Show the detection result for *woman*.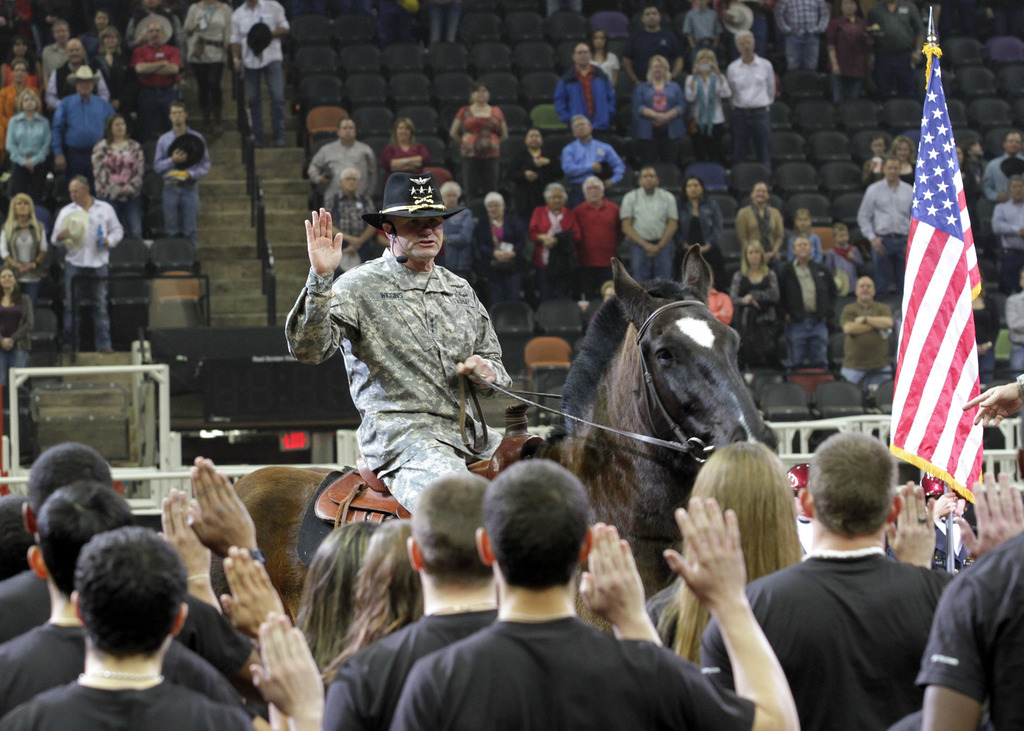
rect(525, 182, 582, 282).
